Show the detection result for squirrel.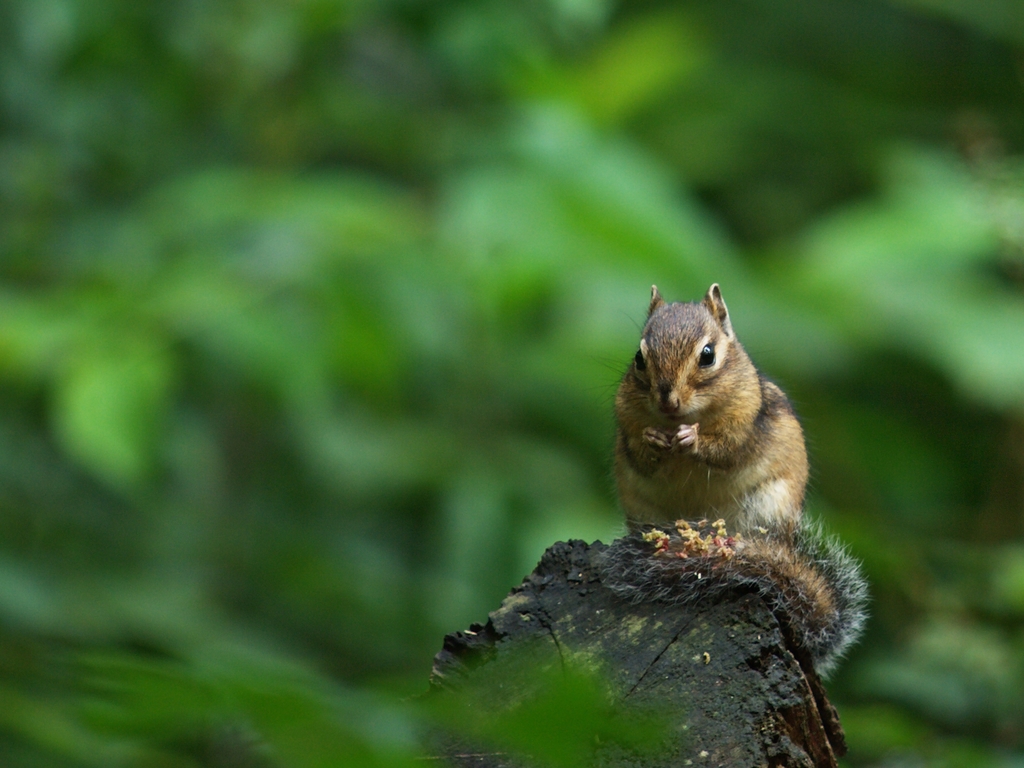
<region>591, 278, 874, 683</region>.
